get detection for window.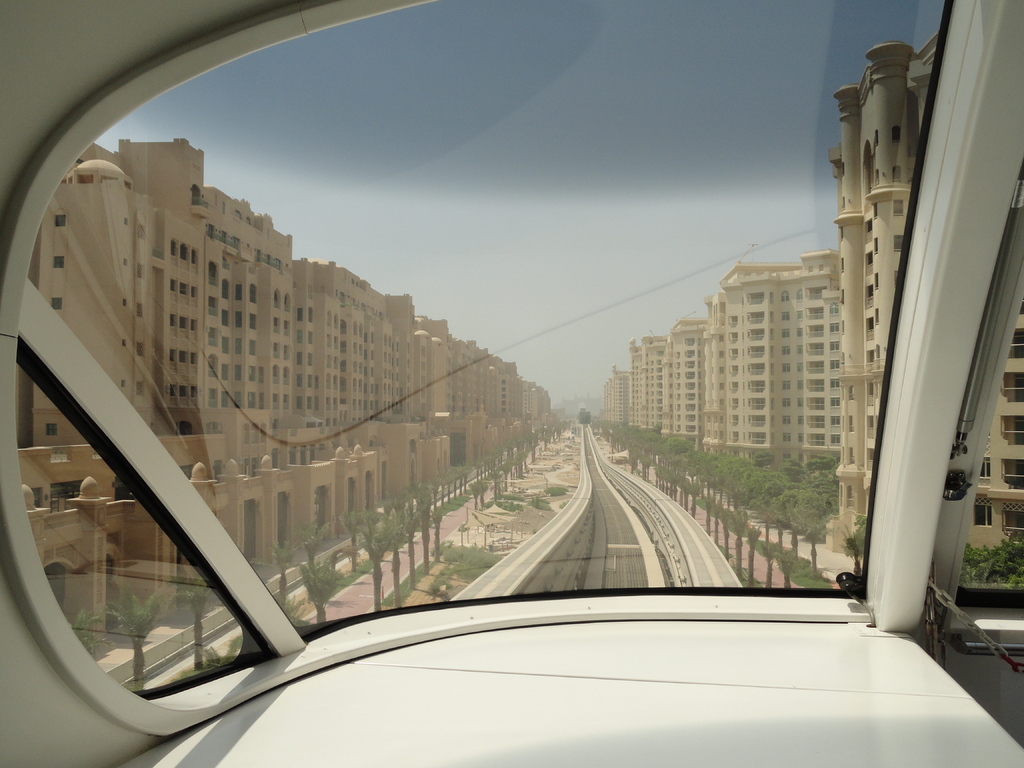
Detection: <bbox>797, 398, 804, 408</bbox>.
